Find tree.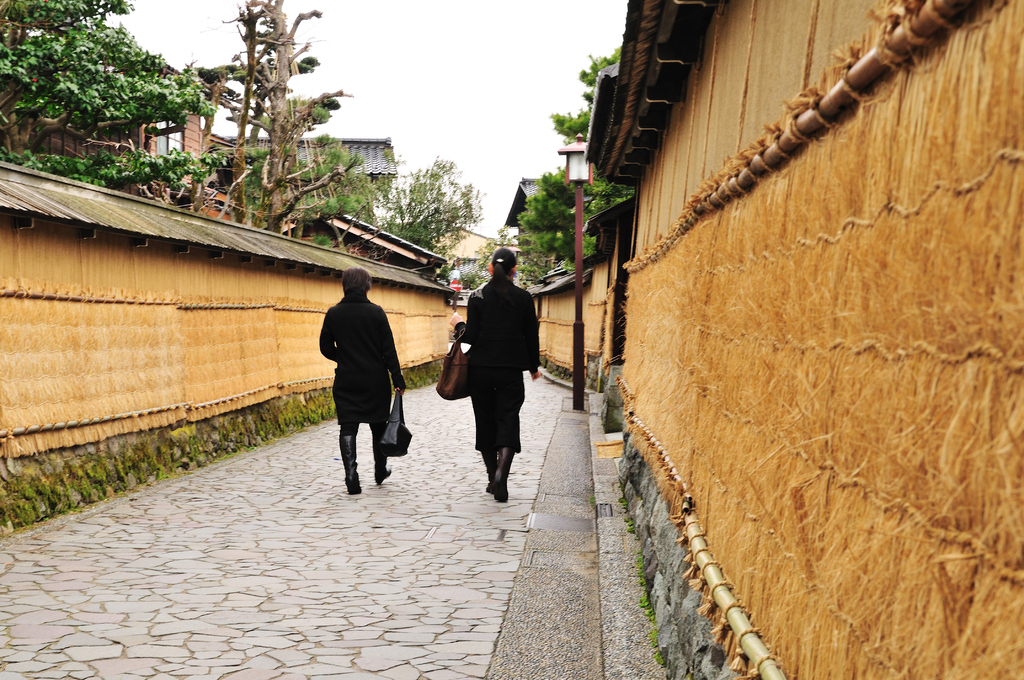
Rect(492, 161, 620, 298).
